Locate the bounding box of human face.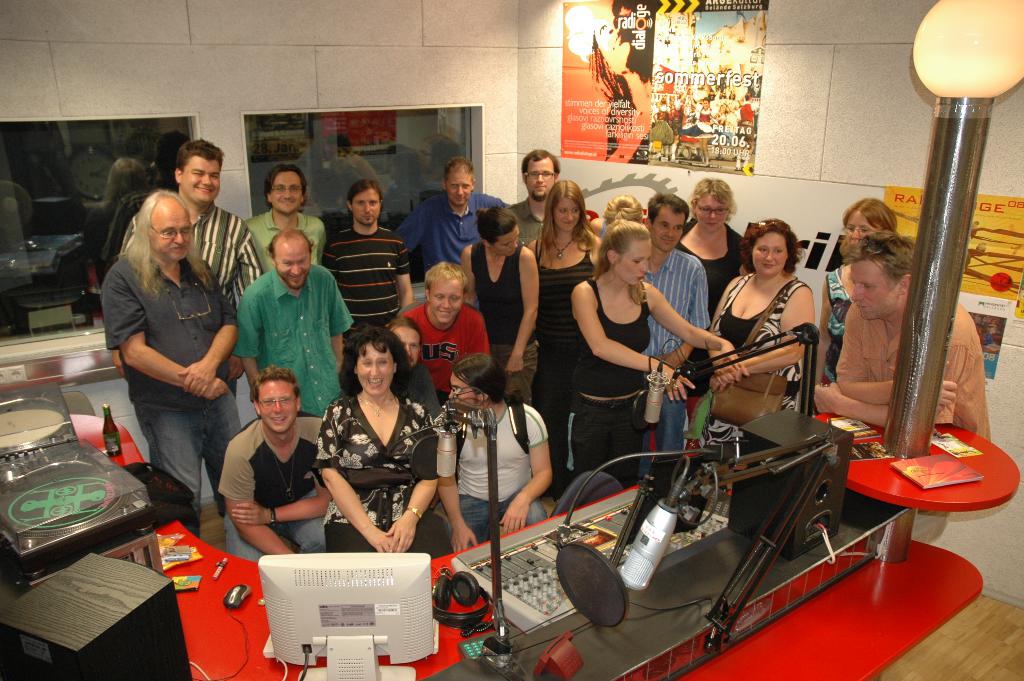
Bounding box: {"x1": 561, "y1": 199, "x2": 579, "y2": 231}.
